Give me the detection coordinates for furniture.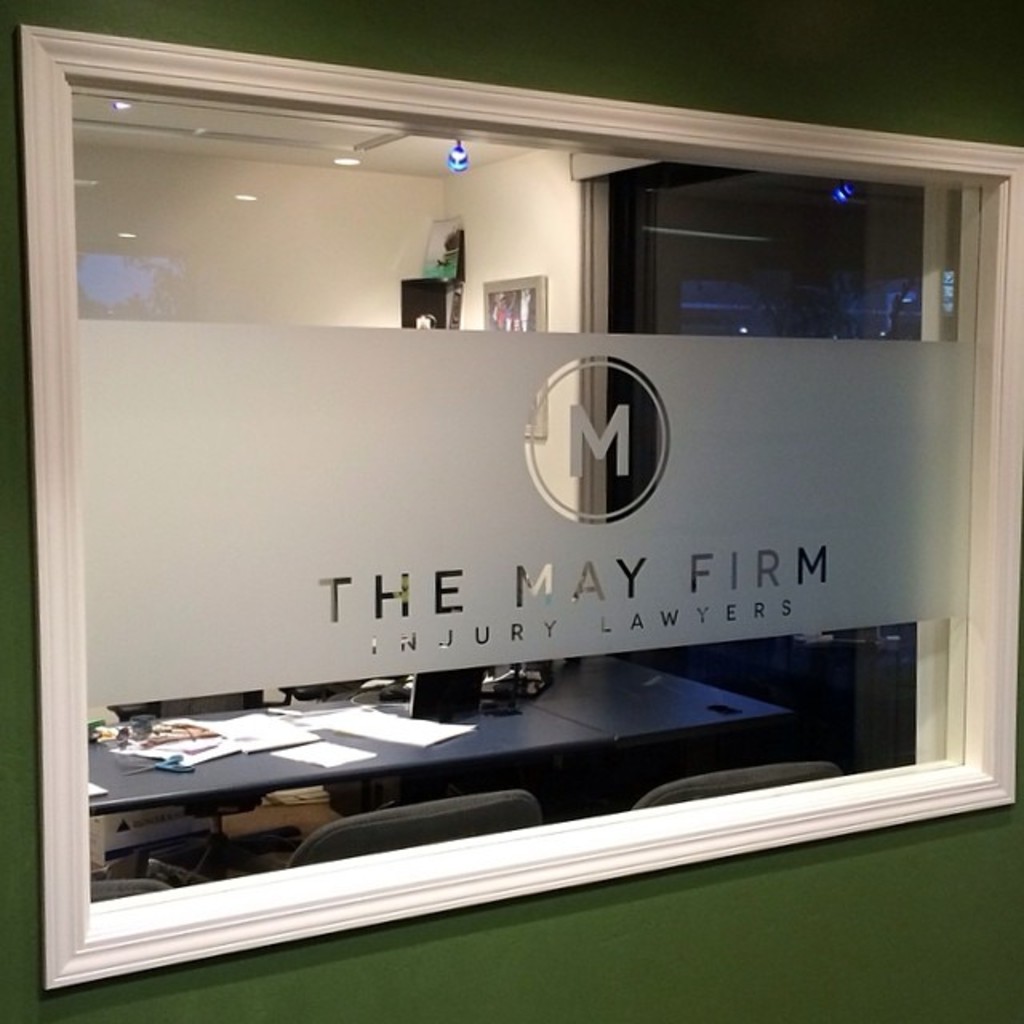
Rect(88, 659, 790, 816).
